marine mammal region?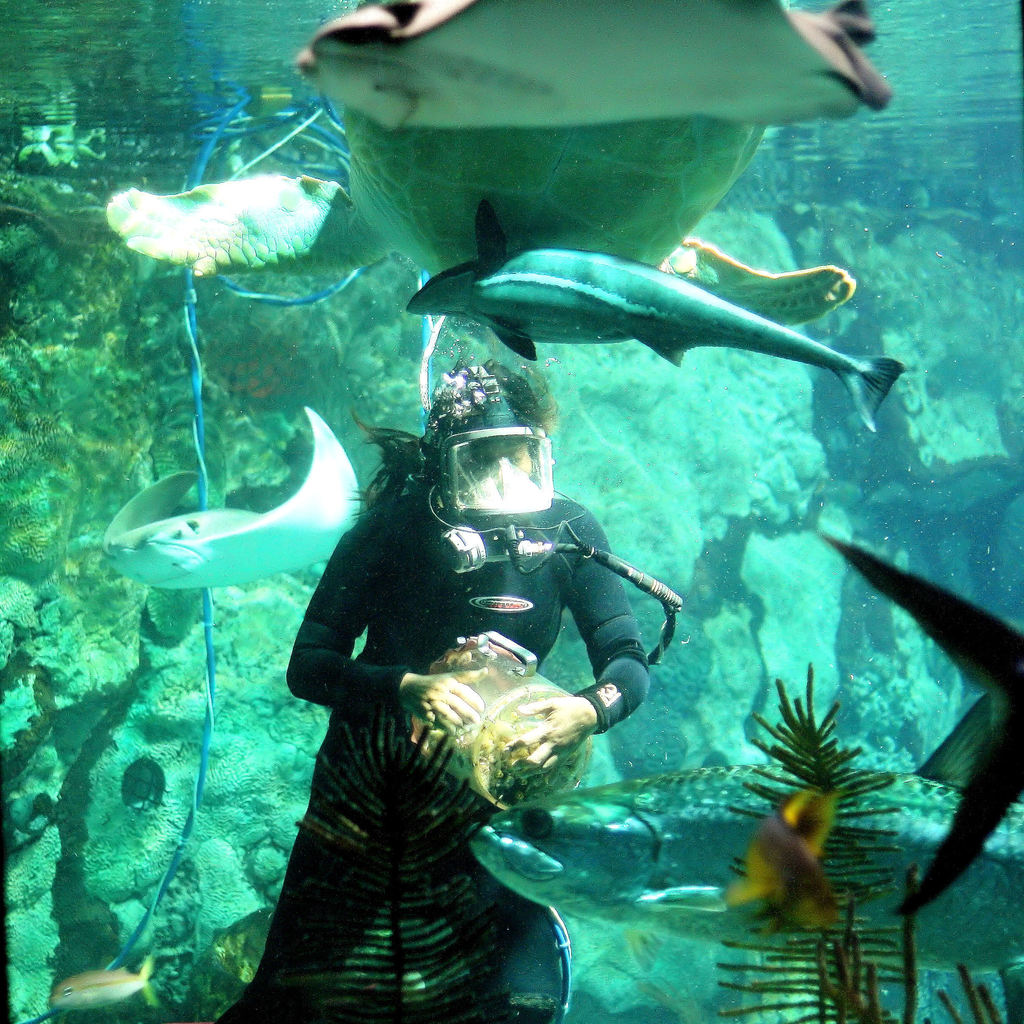
left=102, top=407, right=356, bottom=589
